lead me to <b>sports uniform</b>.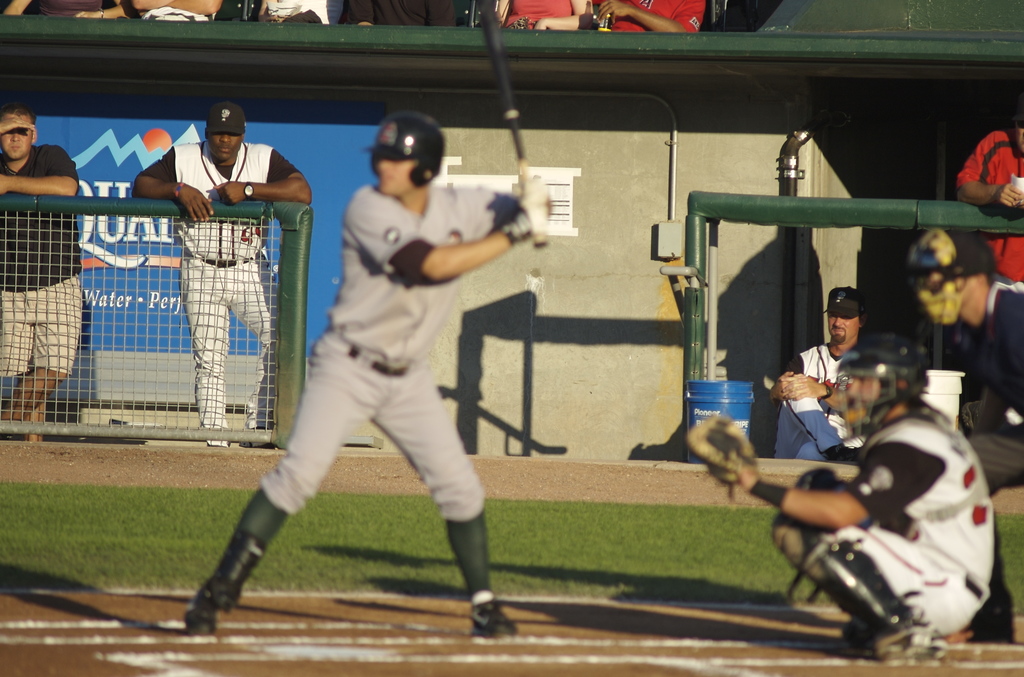
Lead to 749 399 1001 660.
